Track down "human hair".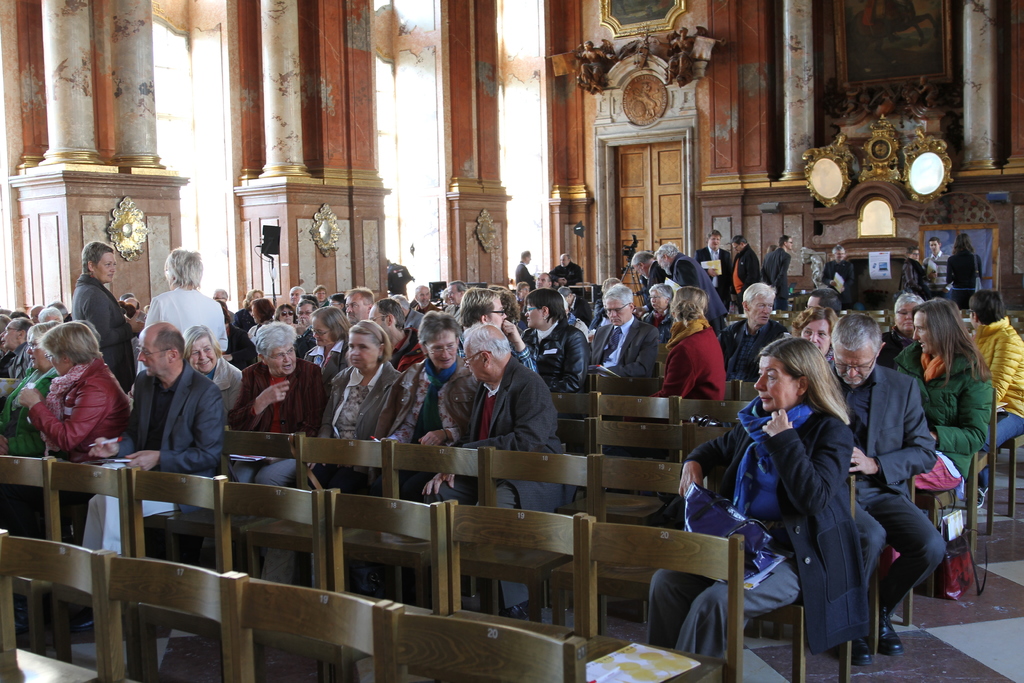
Tracked to left=186, top=323, right=223, bottom=359.
